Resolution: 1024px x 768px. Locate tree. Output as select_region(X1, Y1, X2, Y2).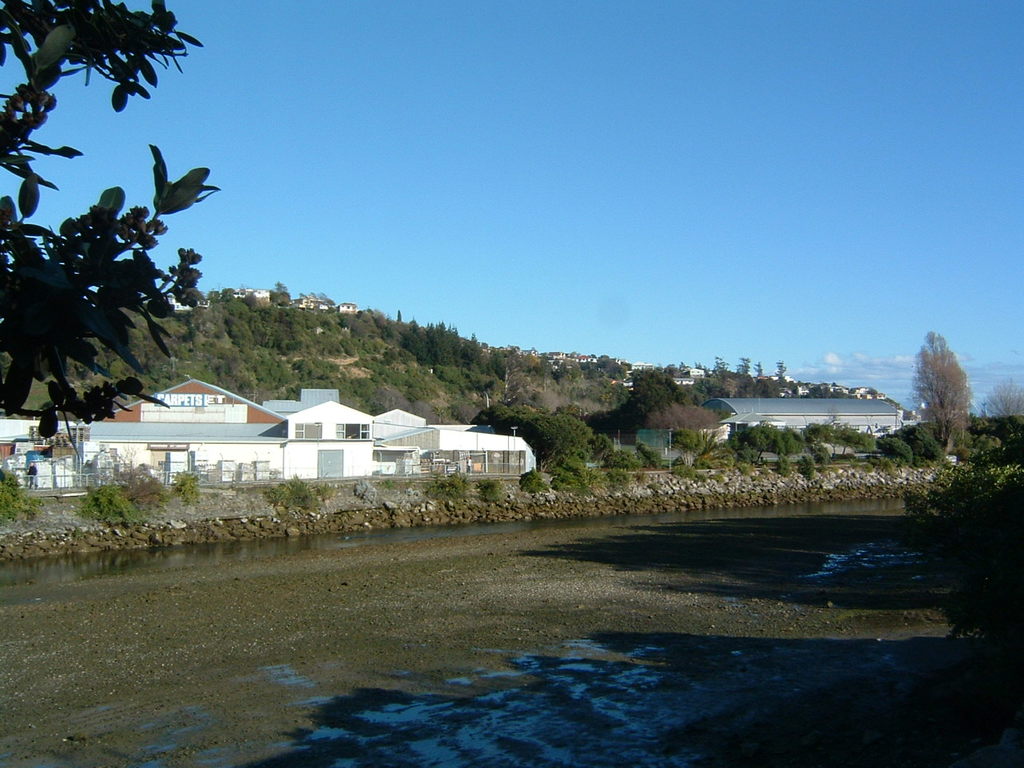
select_region(902, 416, 940, 466).
